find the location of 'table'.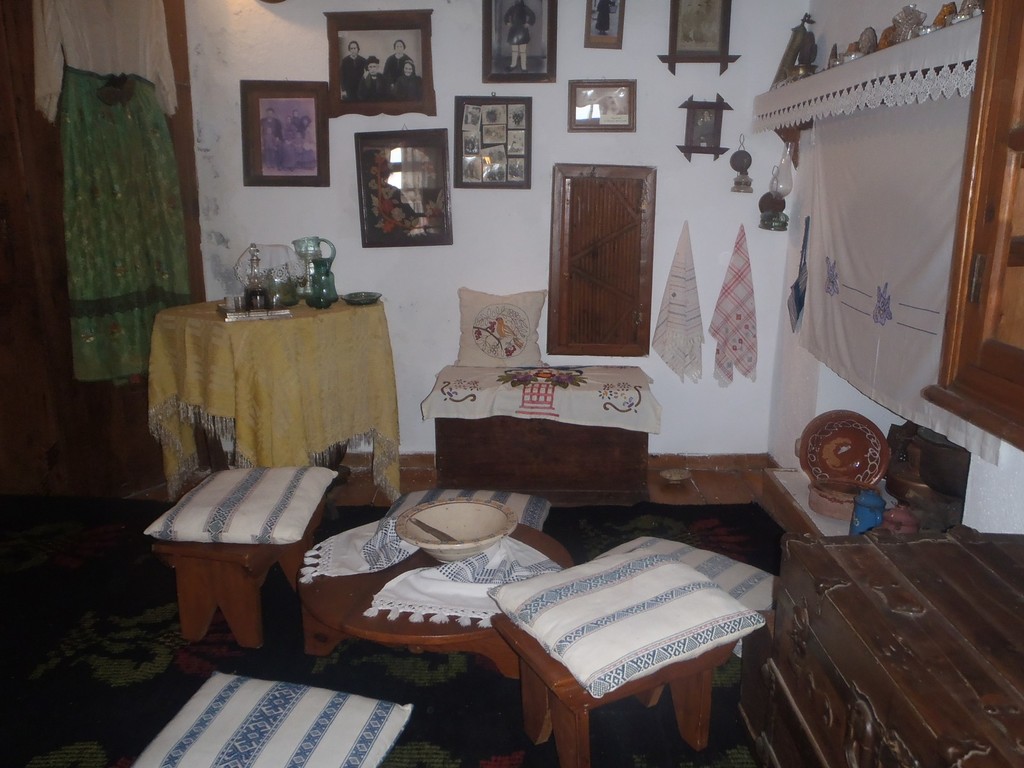
Location: (x1=307, y1=516, x2=573, y2=675).
